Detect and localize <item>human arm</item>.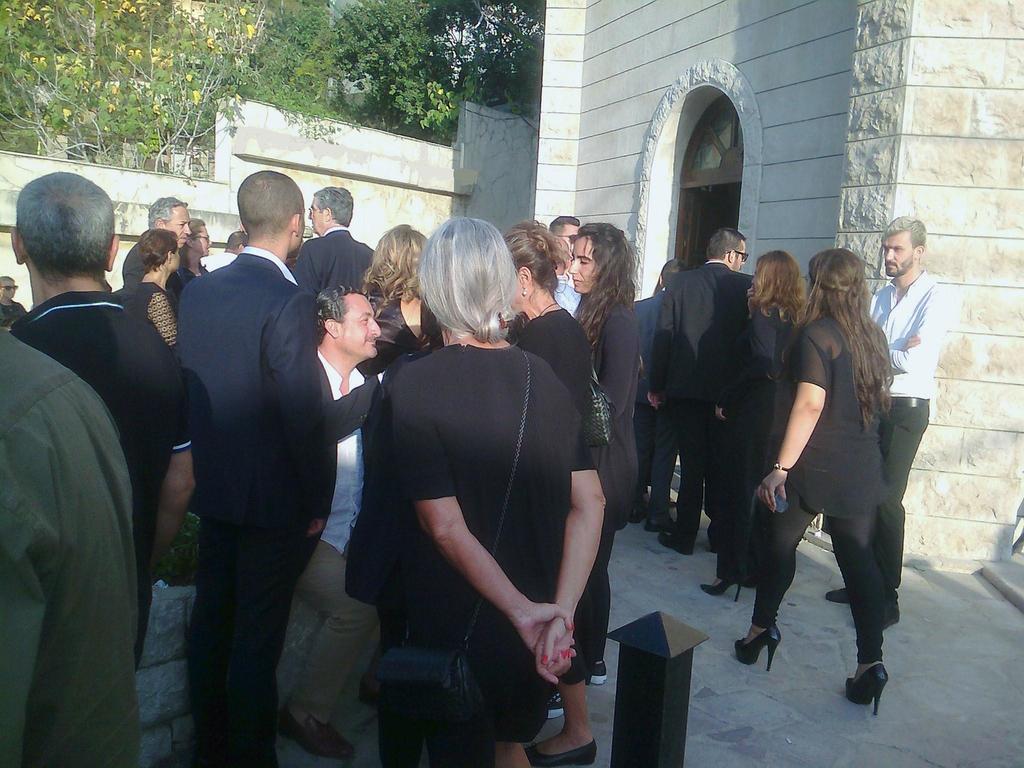
Localized at <region>395, 451, 570, 711</region>.
